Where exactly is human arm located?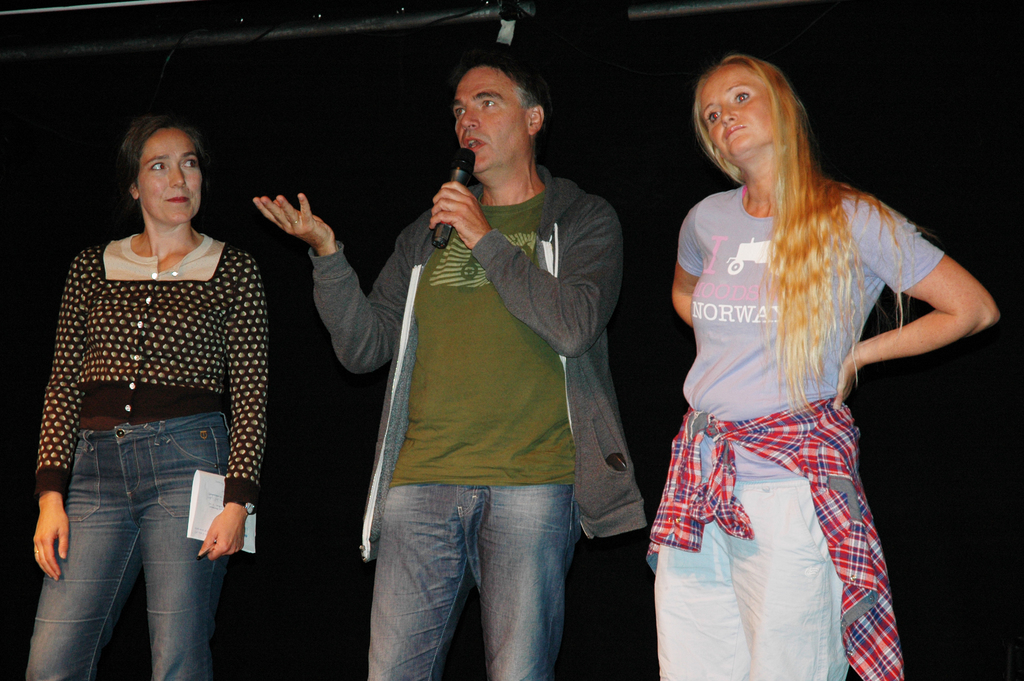
Its bounding box is pyautogui.locateOnScreen(673, 197, 717, 339).
